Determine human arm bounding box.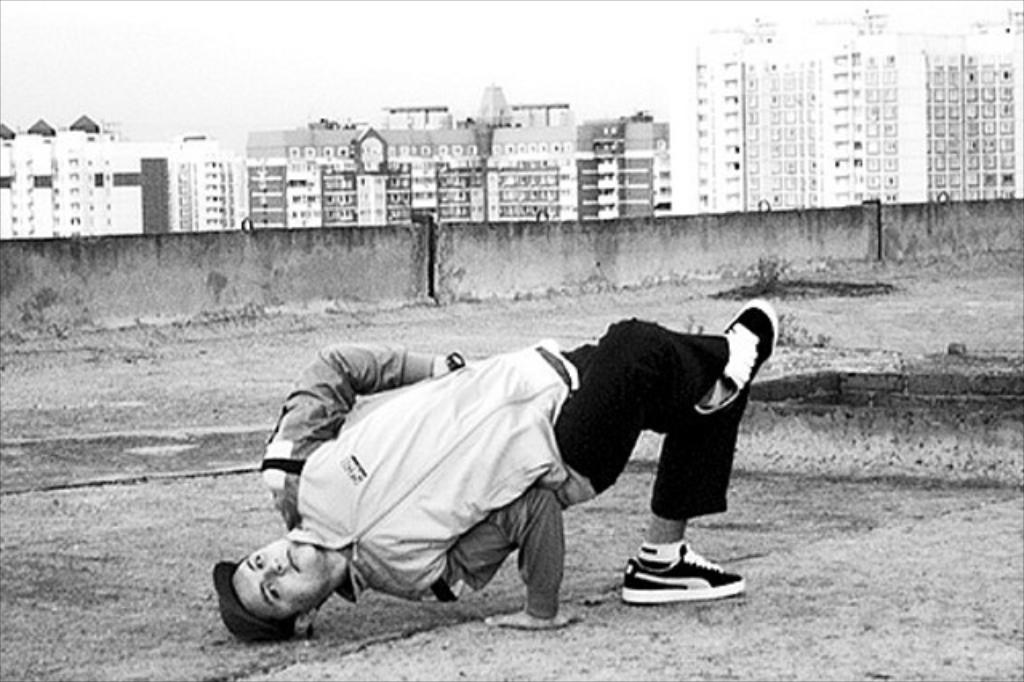
Determined: {"left": 254, "top": 344, "right": 466, "bottom": 482}.
